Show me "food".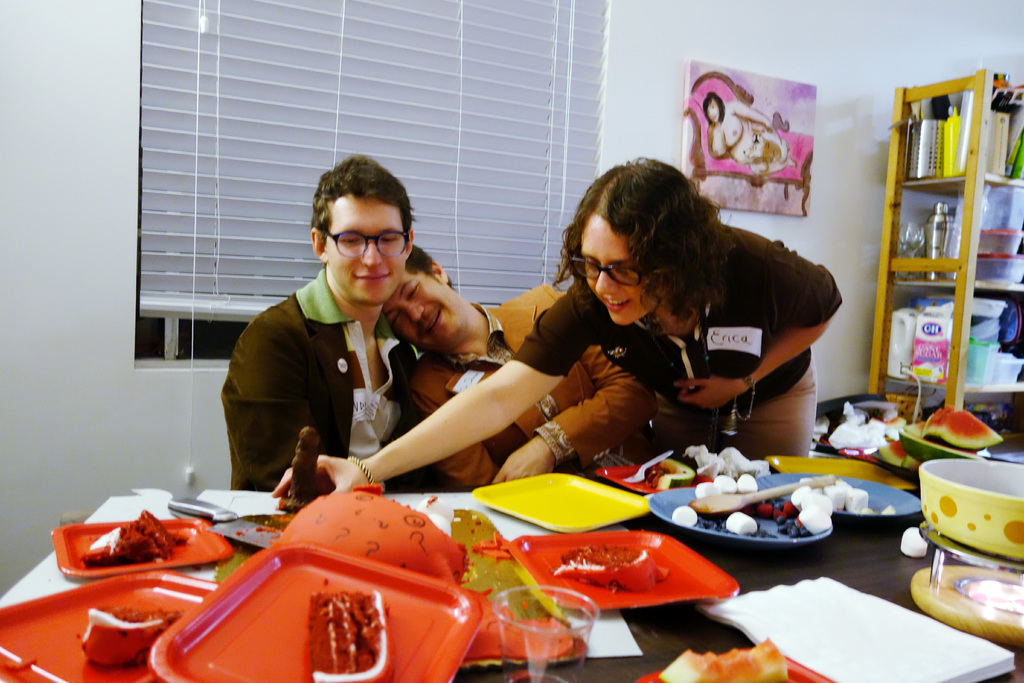
"food" is here: 724:510:757:532.
